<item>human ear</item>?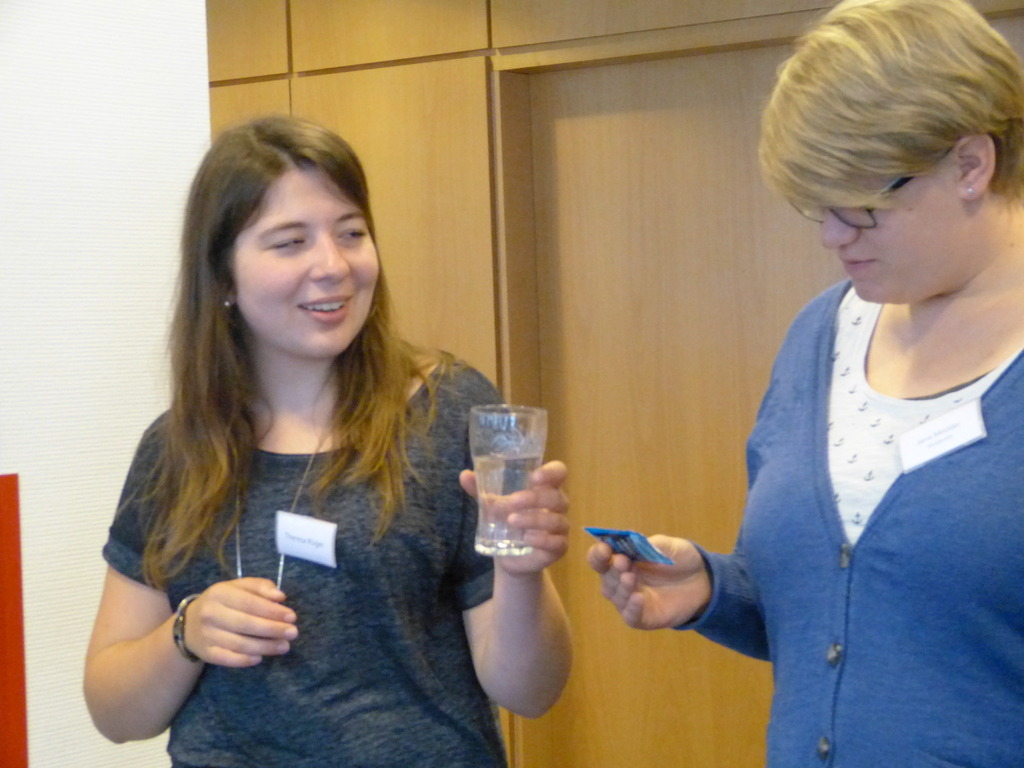
[x1=957, y1=134, x2=994, y2=201]
